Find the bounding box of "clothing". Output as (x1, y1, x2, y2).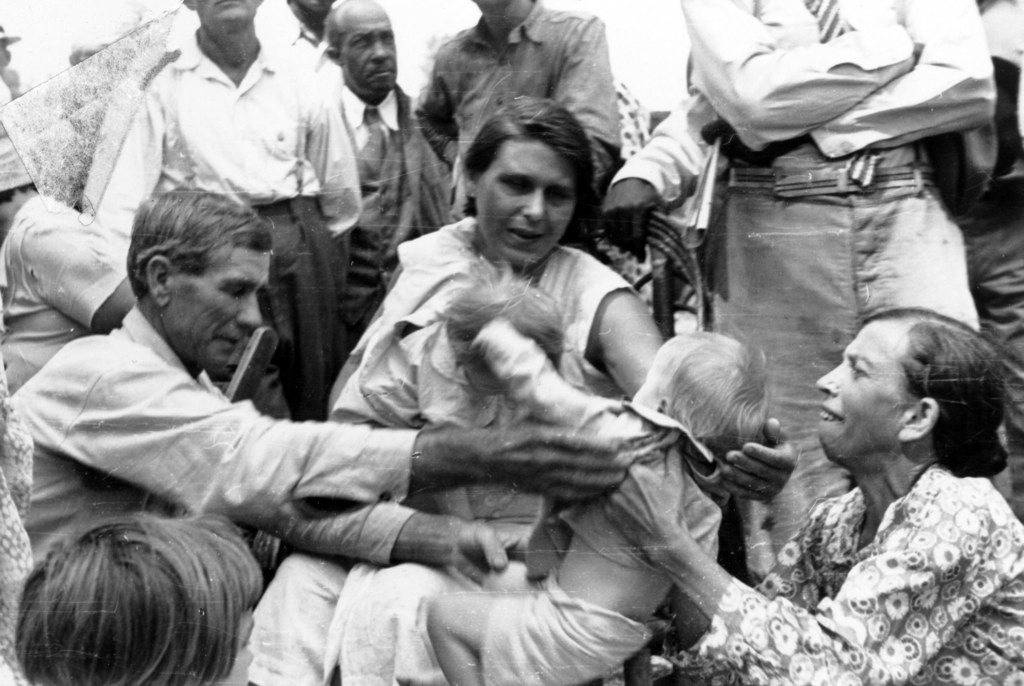
(328, 74, 456, 336).
